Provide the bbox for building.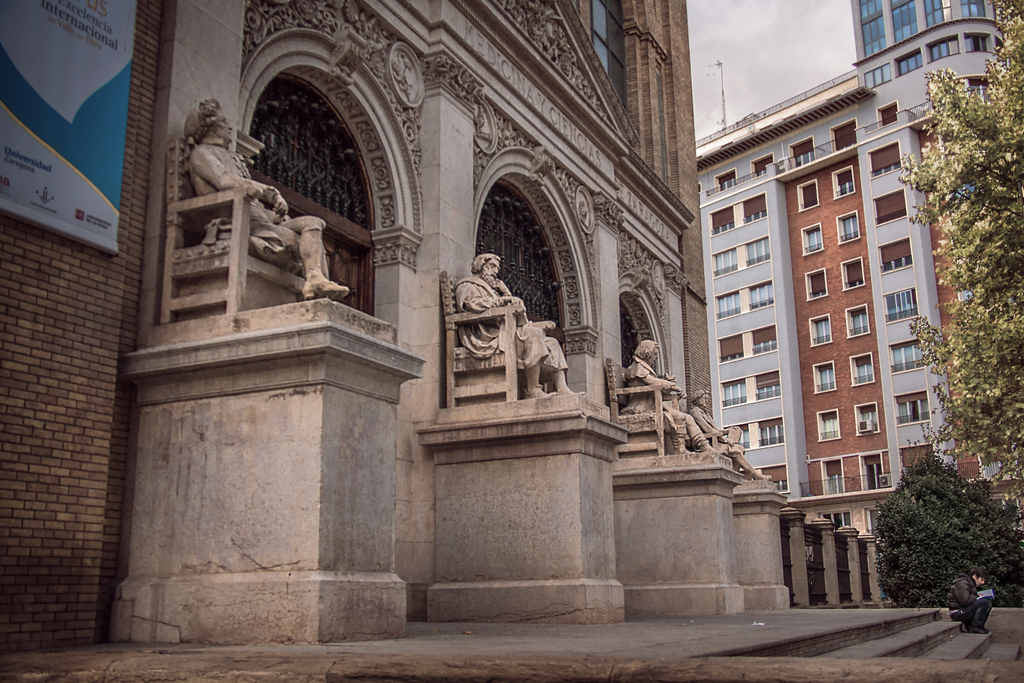
box(0, 0, 886, 652).
